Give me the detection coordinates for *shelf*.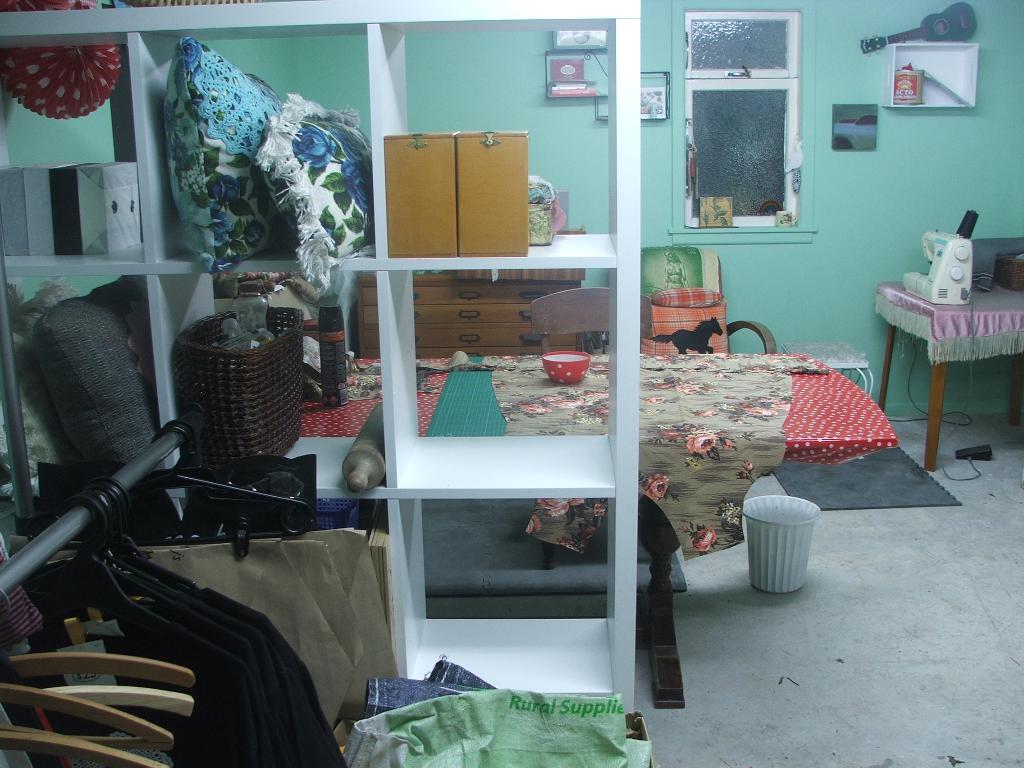
bbox(380, 0, 638, 271).
